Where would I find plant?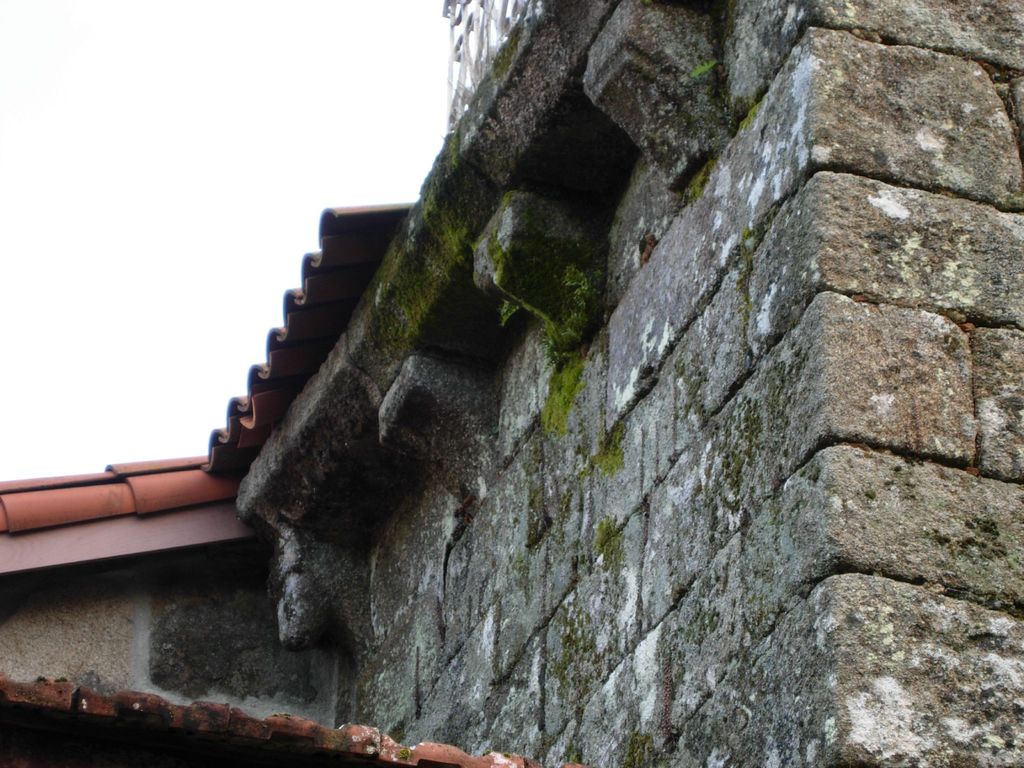
At <box>504,297,523,321</box>.
